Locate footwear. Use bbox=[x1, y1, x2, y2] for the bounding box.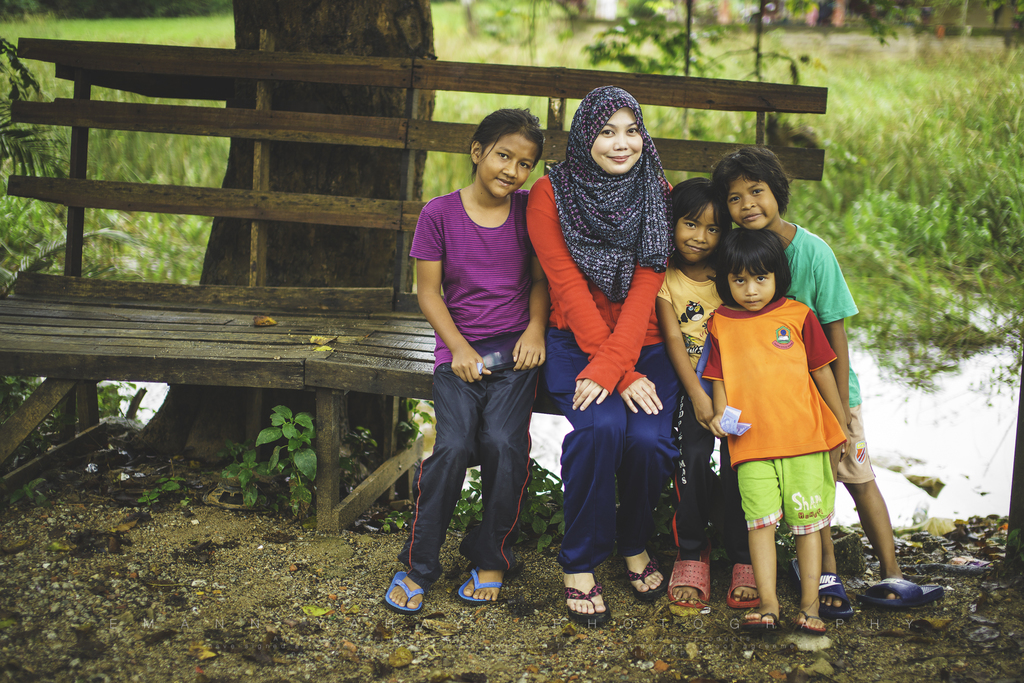
bbox=[734, 605, 783, 625].
